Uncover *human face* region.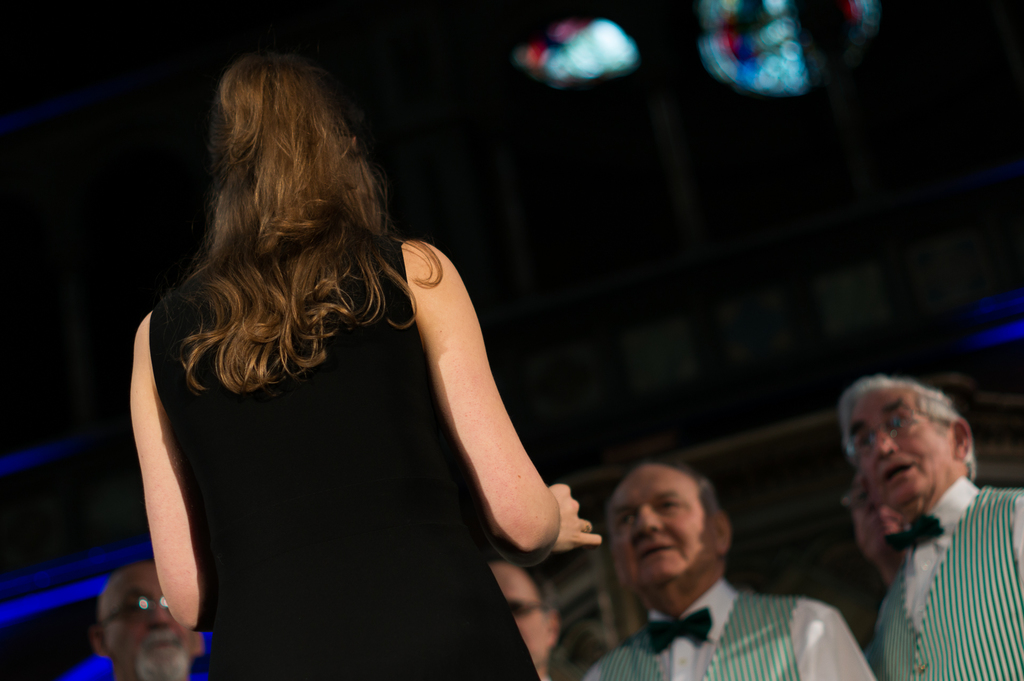
Uncovered: bbox=(852, 493, 902, 541).
